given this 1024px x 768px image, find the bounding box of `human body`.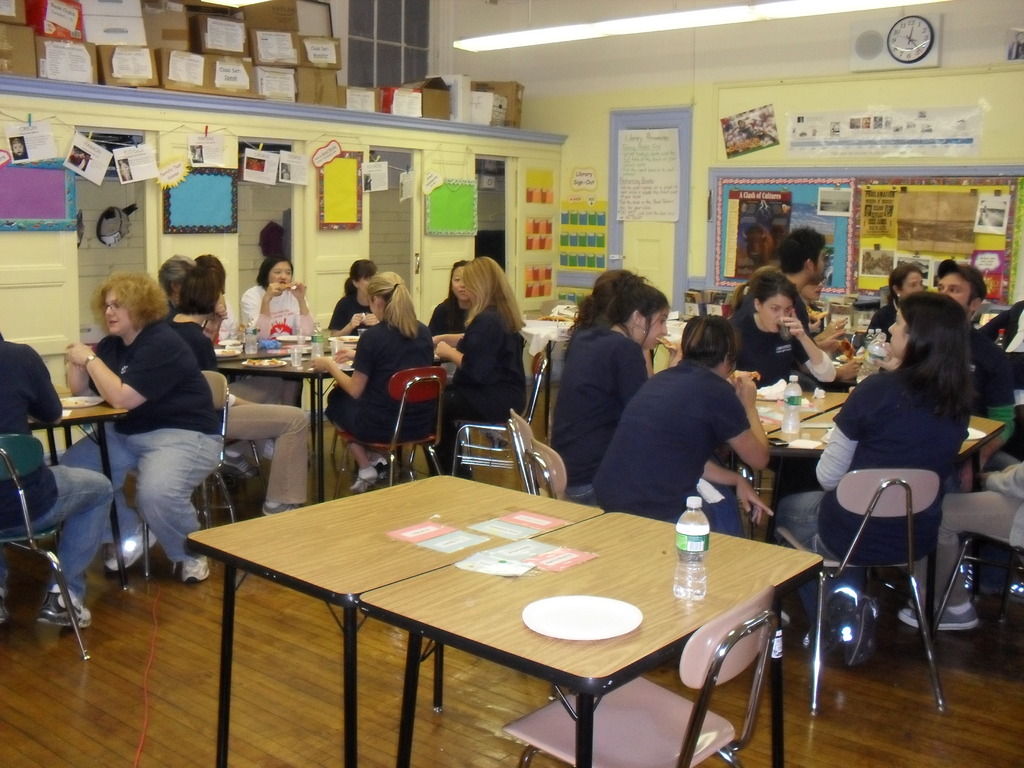
region(934, 259, 1006, 380).
